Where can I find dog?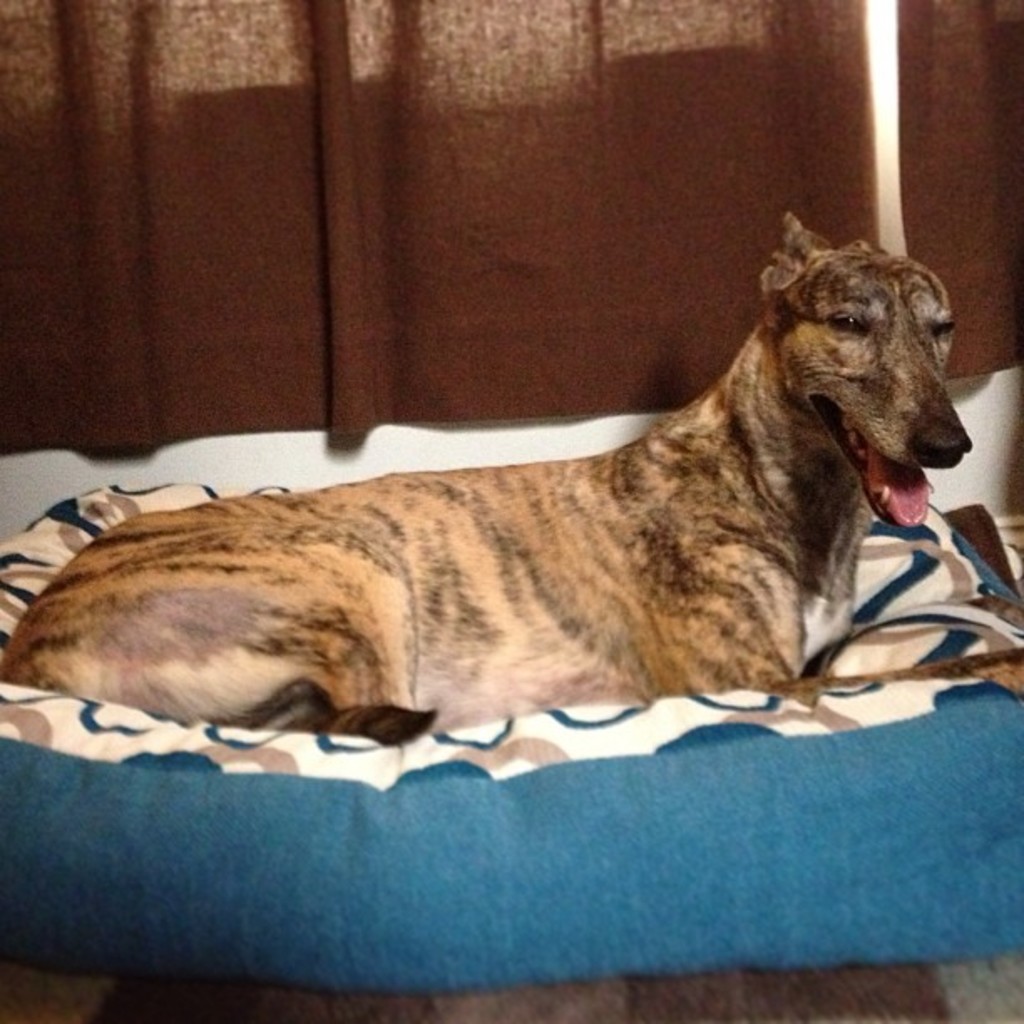
You can find it at <box>0,211,1022,750</box>.
